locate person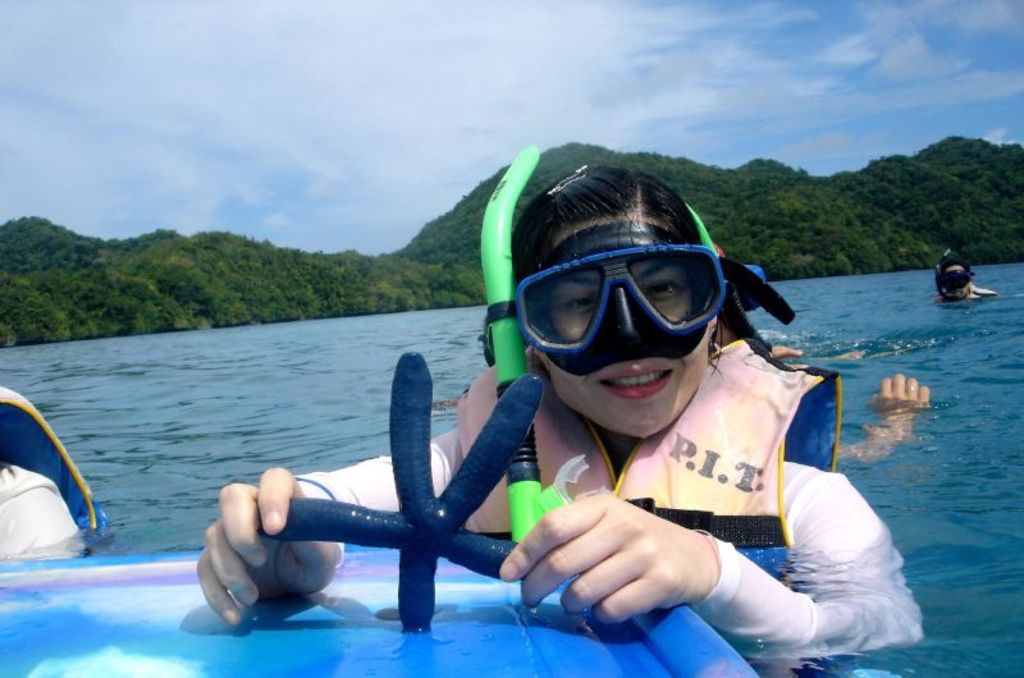
detection(0, 445, 84, 560)
